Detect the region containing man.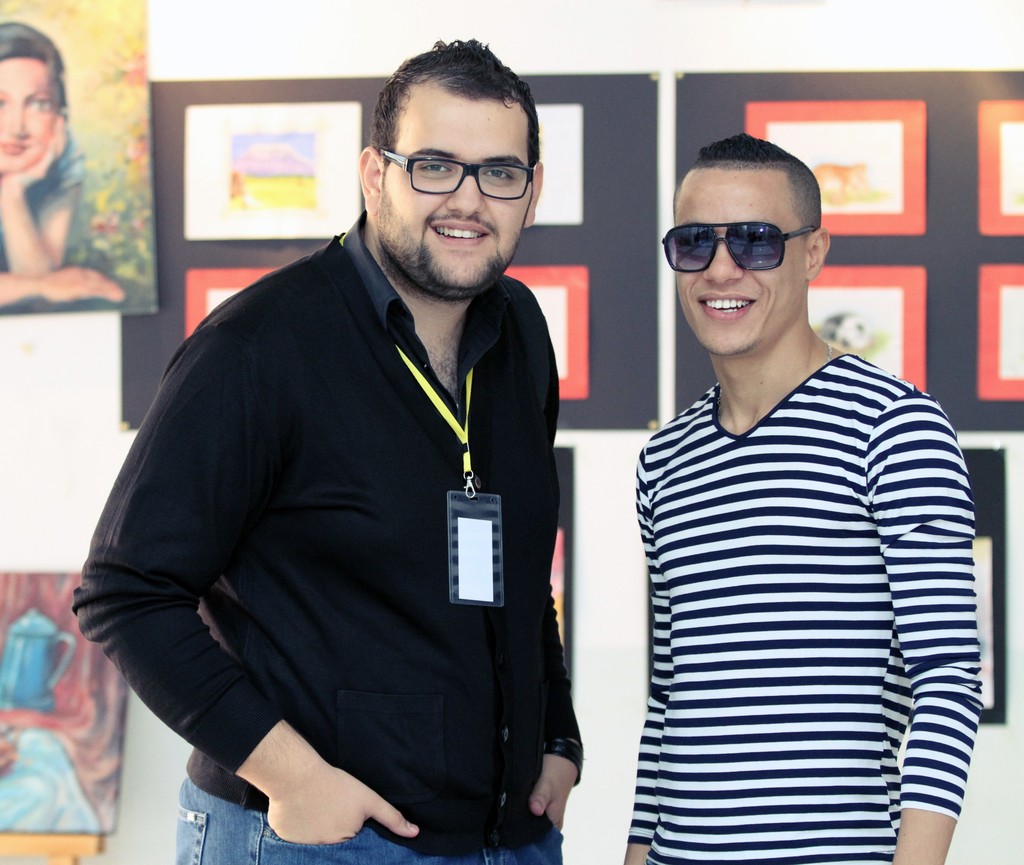
x1=108 y1=43 x2=608 y2=864.
